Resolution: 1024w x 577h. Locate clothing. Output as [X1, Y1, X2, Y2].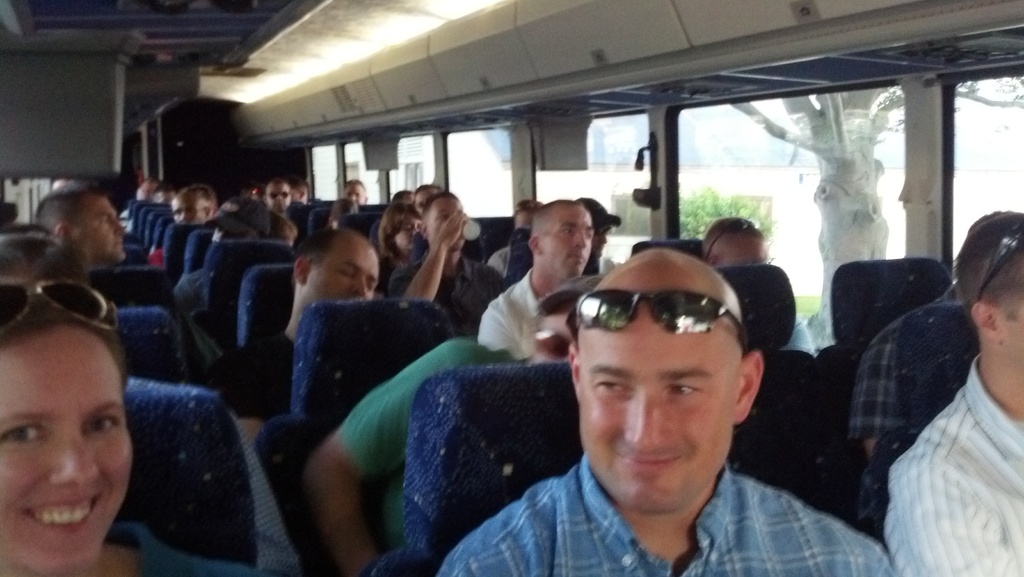
[879, 300, 1023, 565].
